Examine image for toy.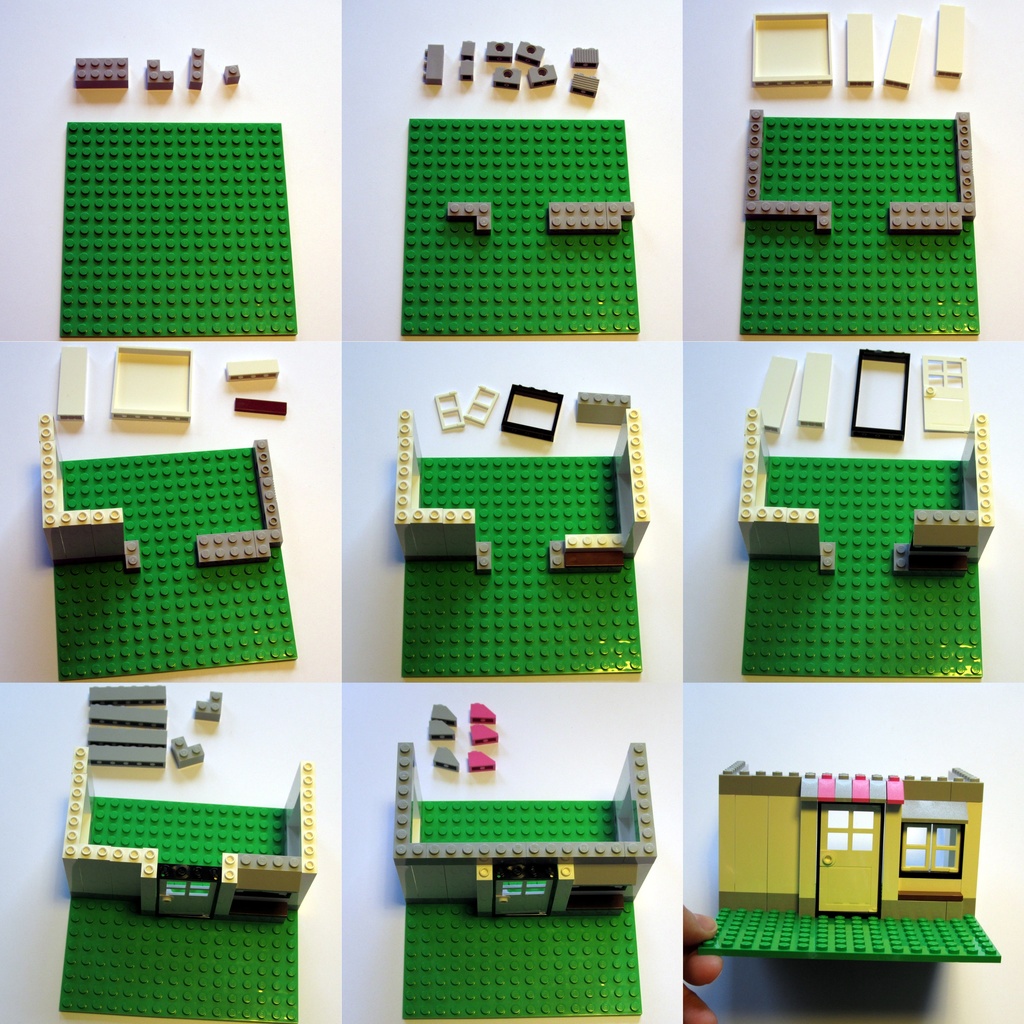
Examination result: (left=169, top=734, right=206, bottom=769).
